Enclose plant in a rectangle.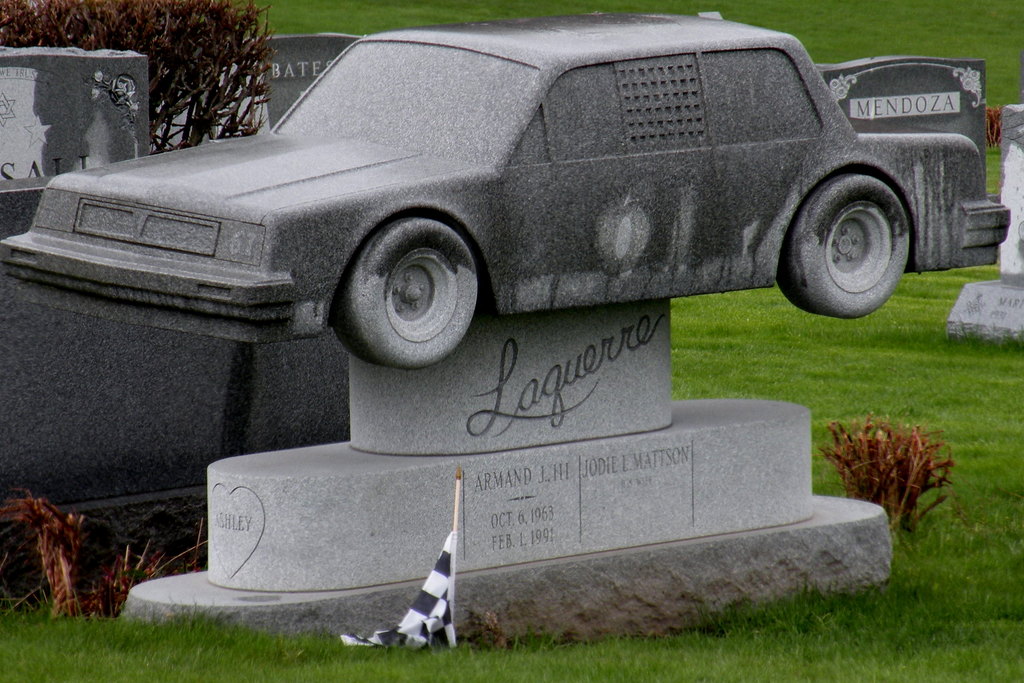
(x1=0, y1=1, x2=286, y2=146).
